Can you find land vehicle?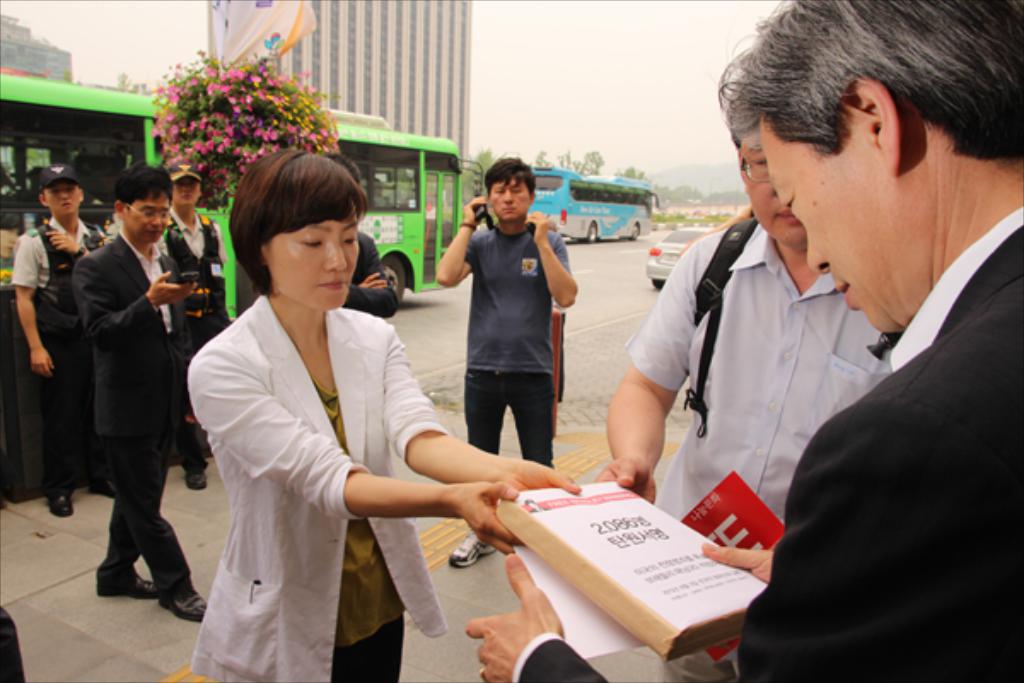
Yes, bounding box: pyautogui.locateOnScreen(529, 167, 657, 239).
